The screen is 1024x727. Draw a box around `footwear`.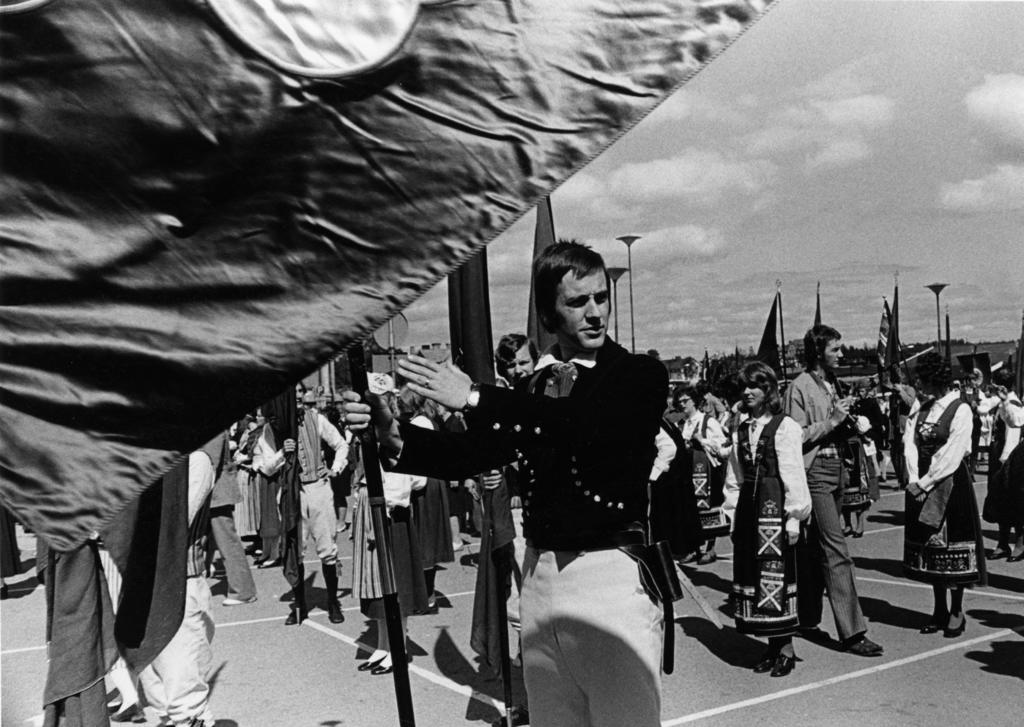
<region>372, 659, 411, 675</region>.
